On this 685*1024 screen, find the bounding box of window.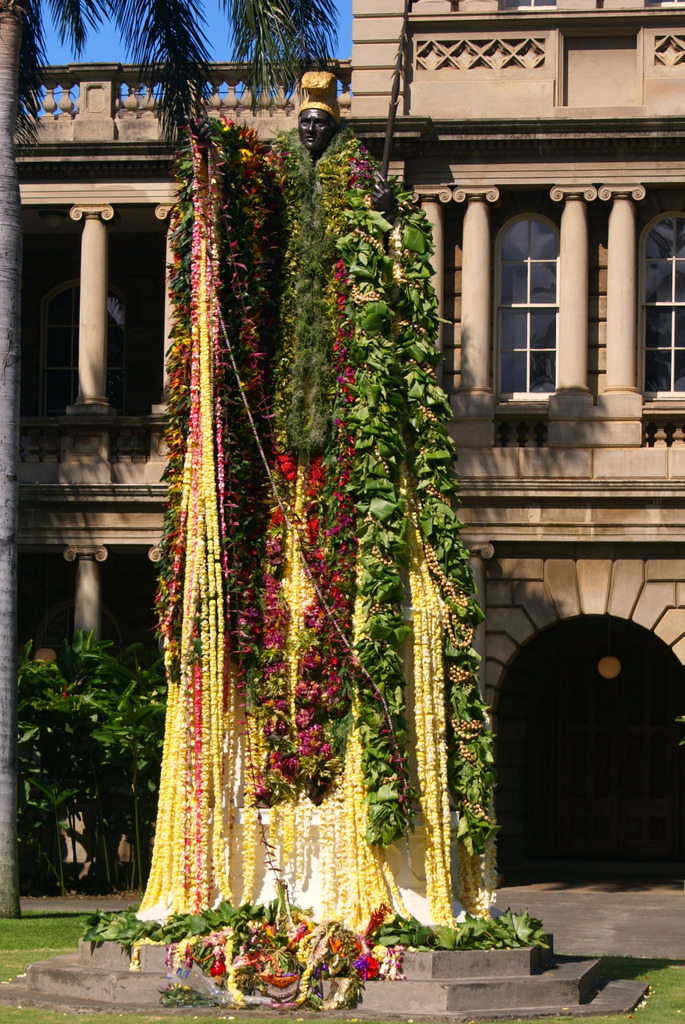
Bounding box: 498/206/561/395.
